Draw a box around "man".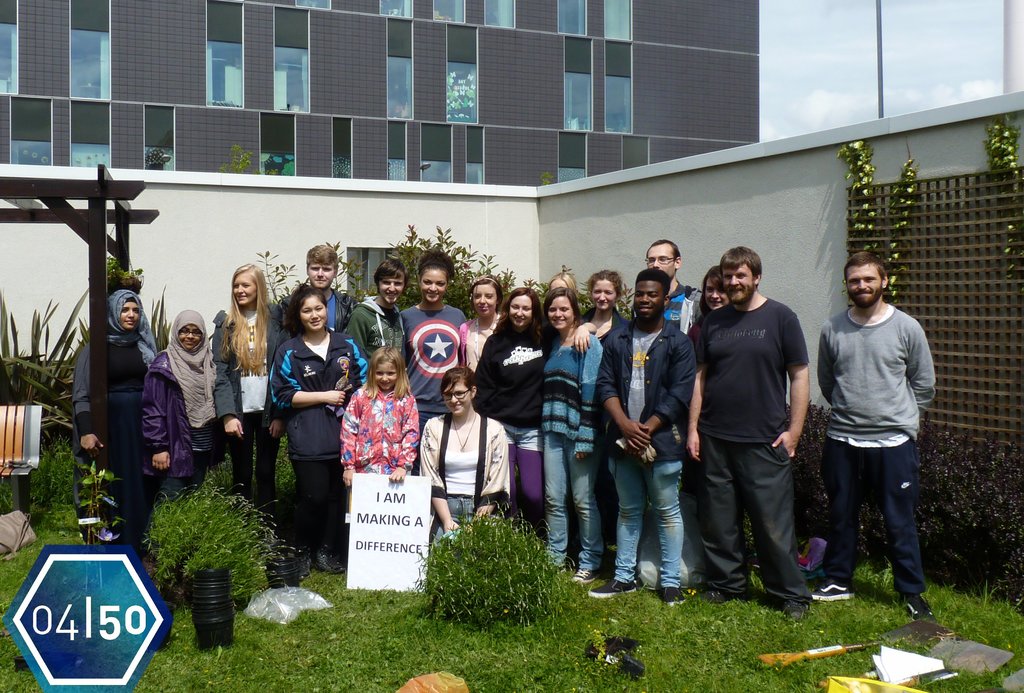
683/240/820/627.
